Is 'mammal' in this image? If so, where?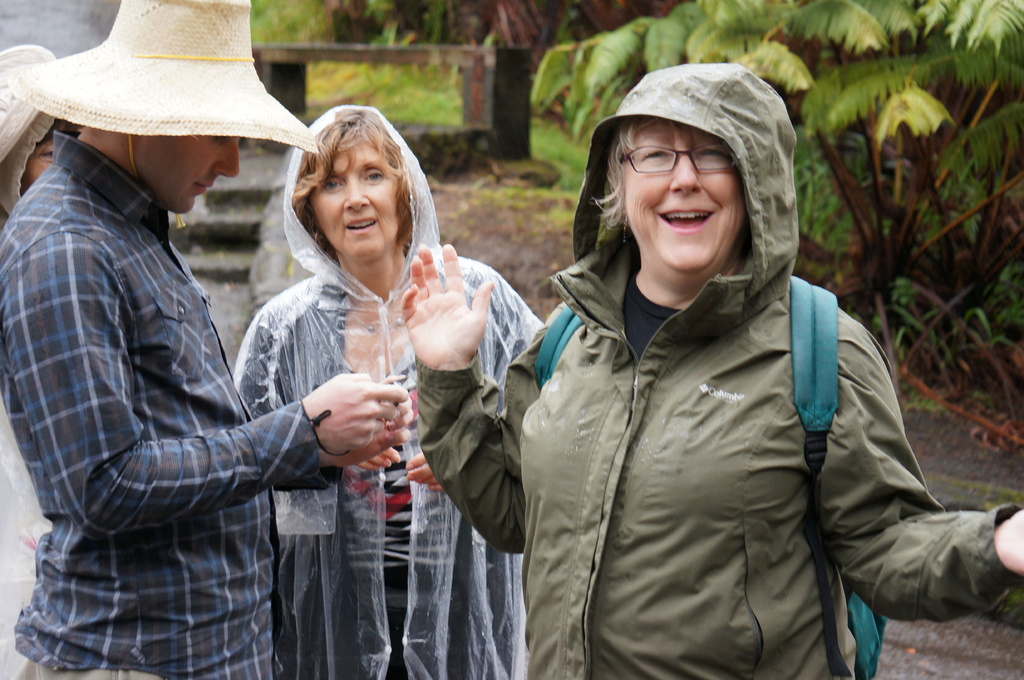
Yes, at x1=0, y1=41, x2=70, y2=679.
